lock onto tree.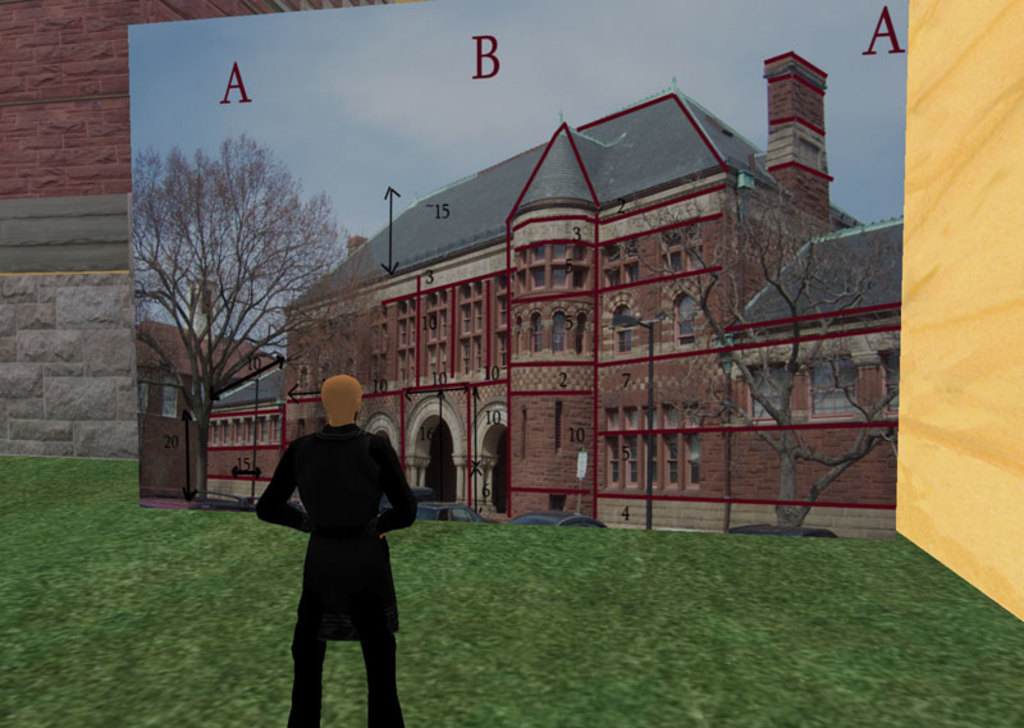
Locked: (593,156,900,534).
